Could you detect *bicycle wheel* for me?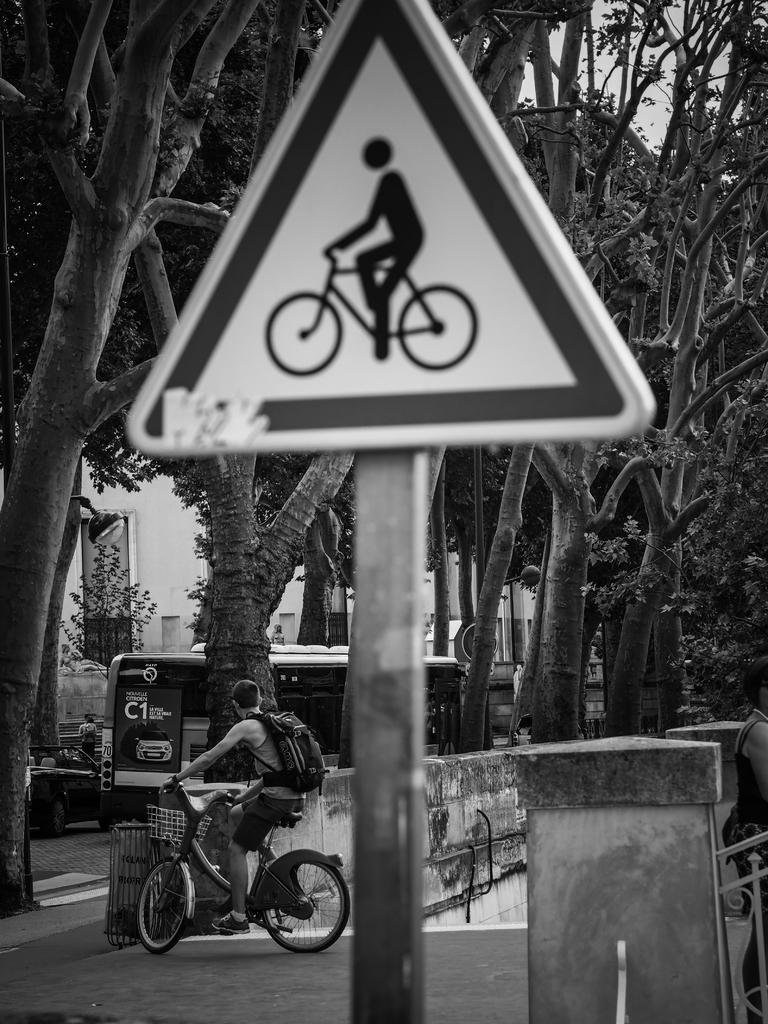
Detection result: x1=392 y1=283 x2=479 y2=365.
